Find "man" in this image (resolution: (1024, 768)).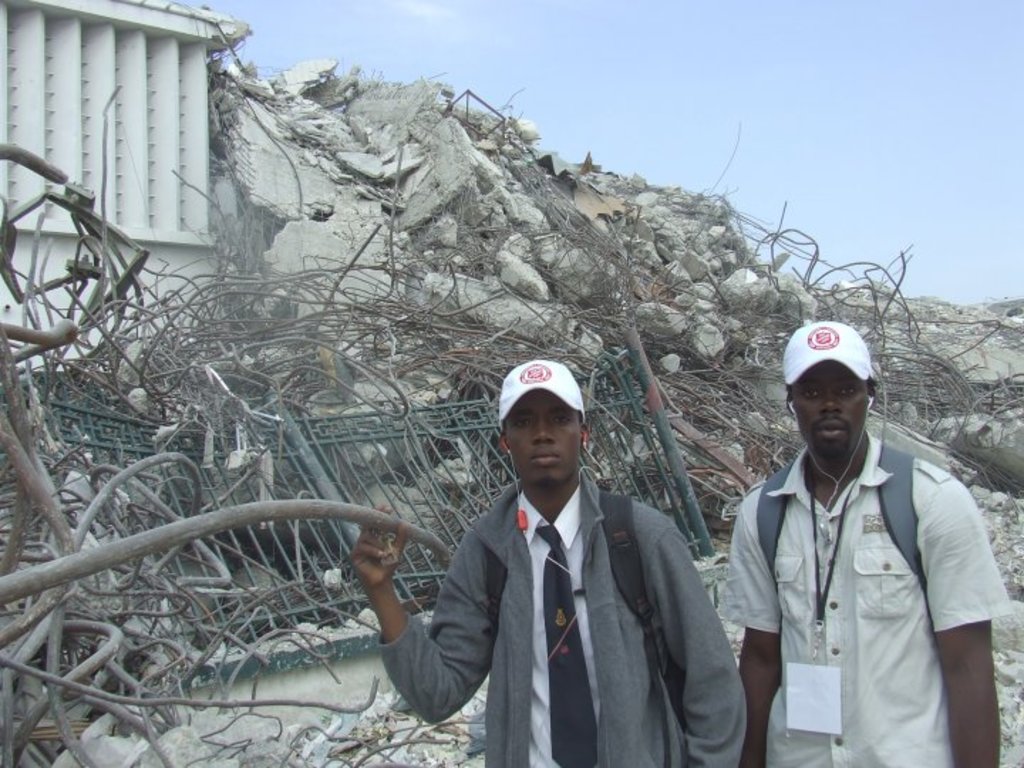
(left=737, top=323, right=1018, bottom=765).
